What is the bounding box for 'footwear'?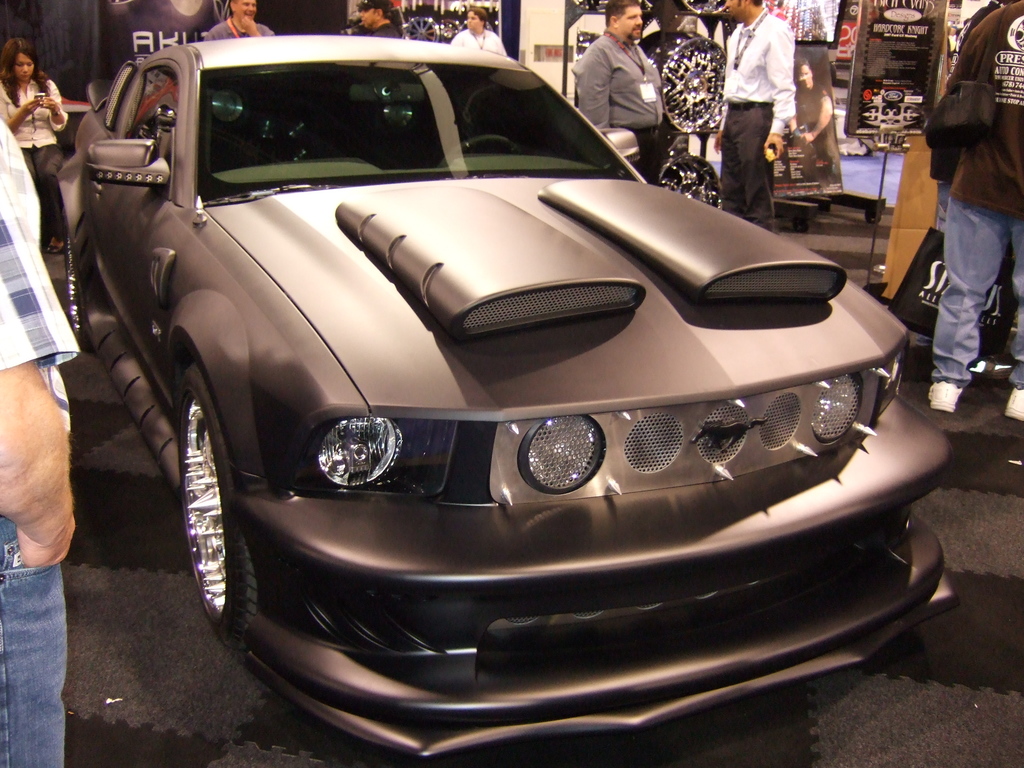
<box>932,374,970,417</box>.
